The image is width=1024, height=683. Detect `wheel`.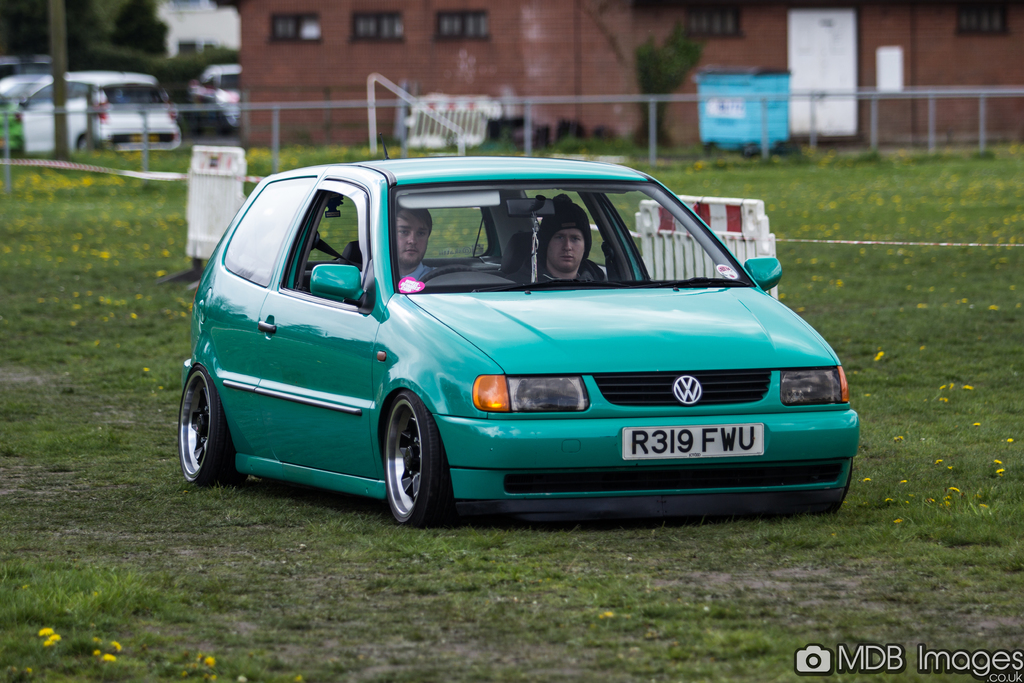
Detection: BBox(186, 358, 243, 483).
